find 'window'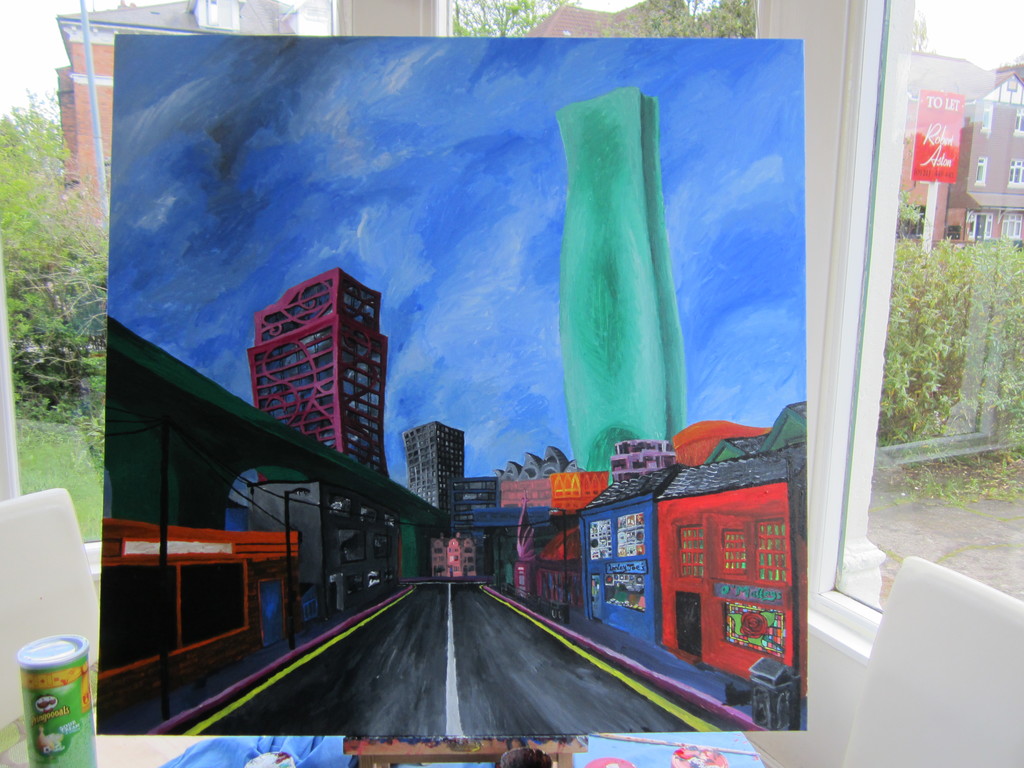
locate(387, 512, 400, 531)
